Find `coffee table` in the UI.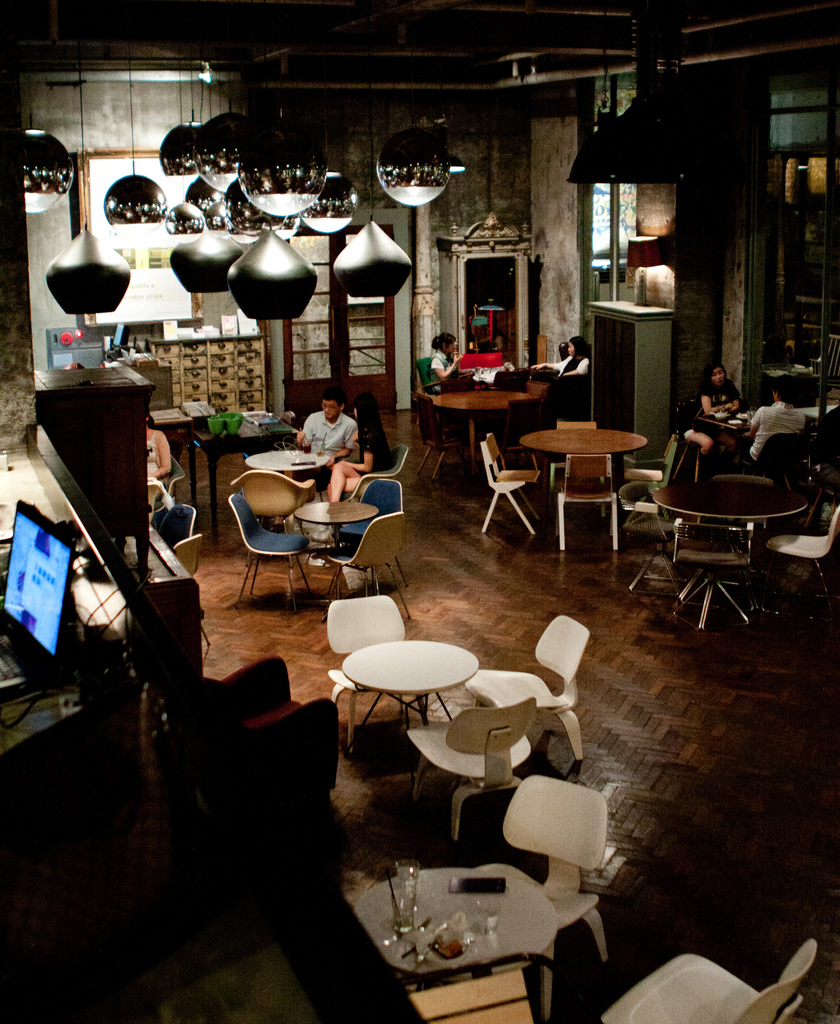
UI element at locate(433, 391, 527, 470).
